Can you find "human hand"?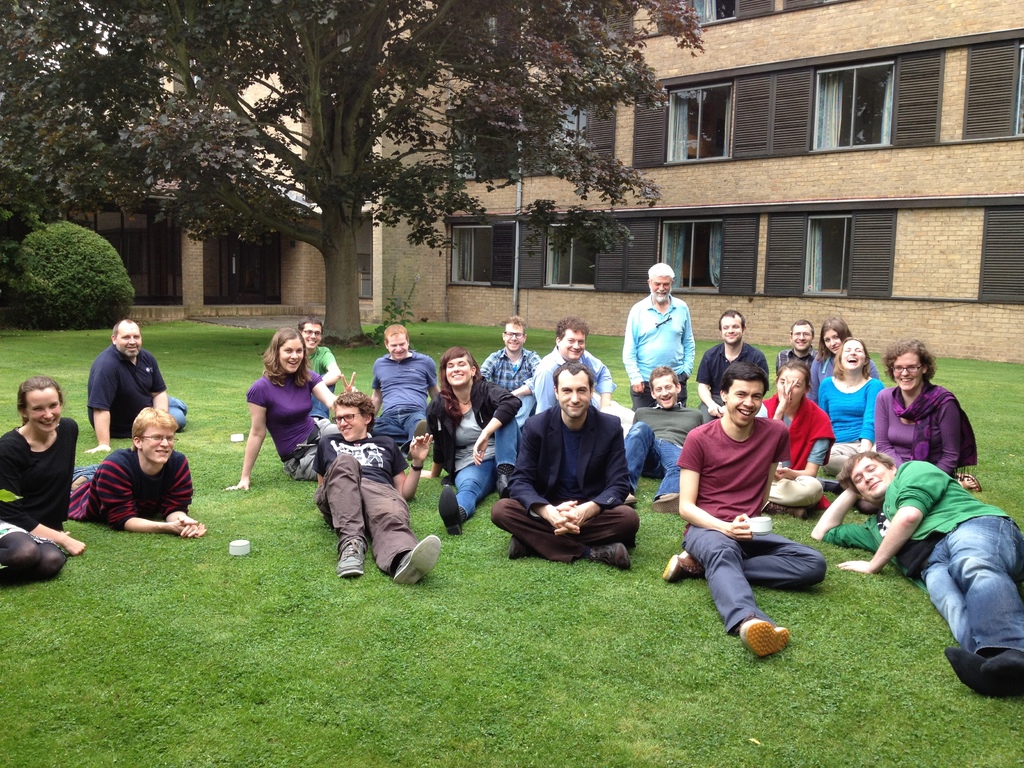
Yes, bounding box: (x1=551, y1=504, x2=591, y2=543).
